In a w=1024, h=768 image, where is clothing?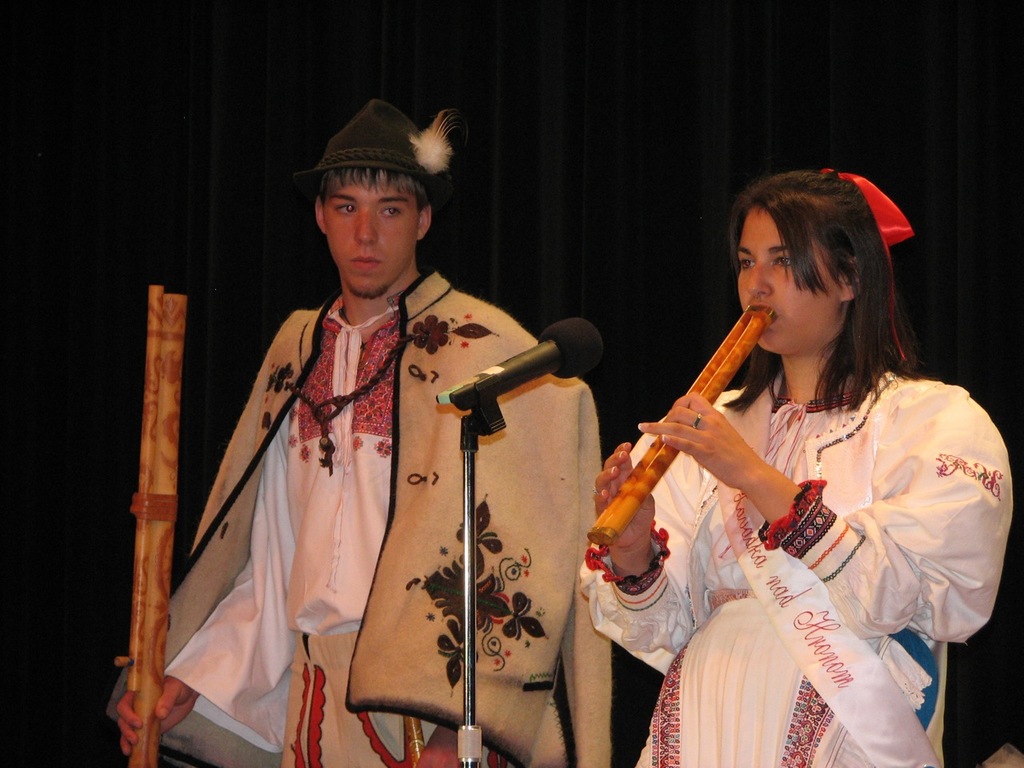
<box>574,364,1008,767</box>.
